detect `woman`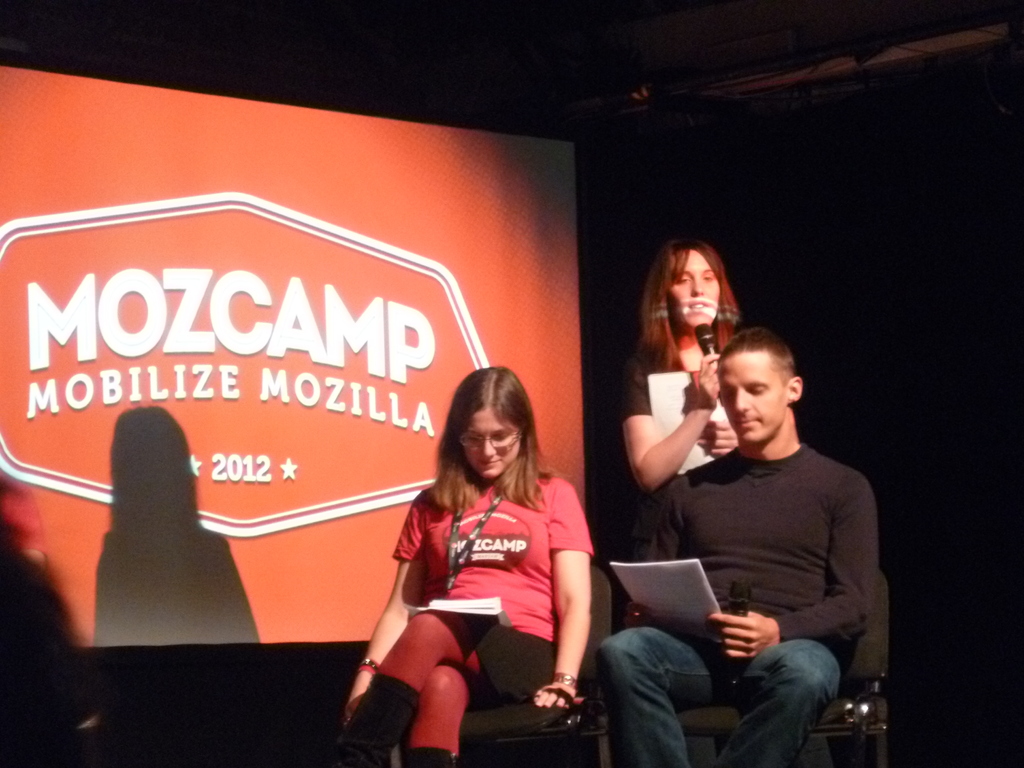
619 242 747 547
